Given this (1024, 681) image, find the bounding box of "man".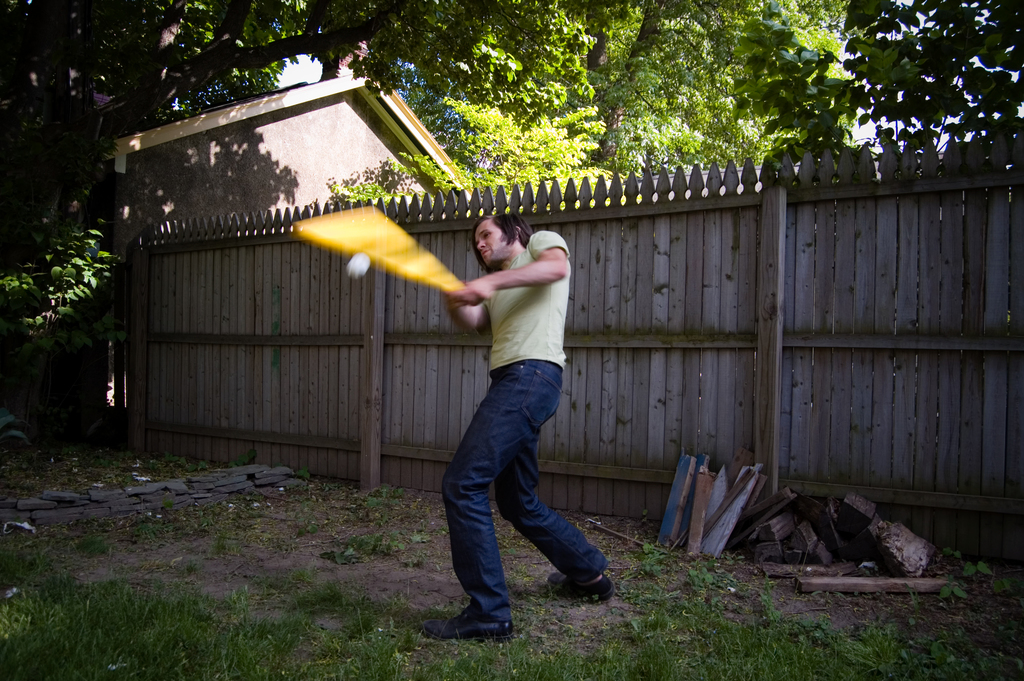
<bbox>415, 201, 610, 615</bbox>.
